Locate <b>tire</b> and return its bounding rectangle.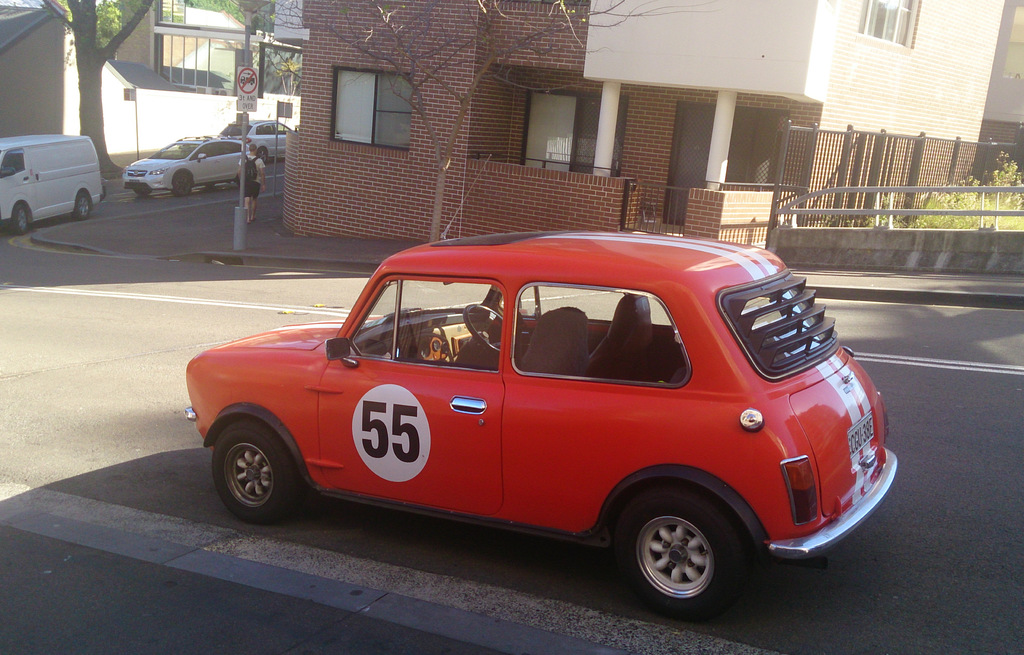
611, 485, 755, 620.
